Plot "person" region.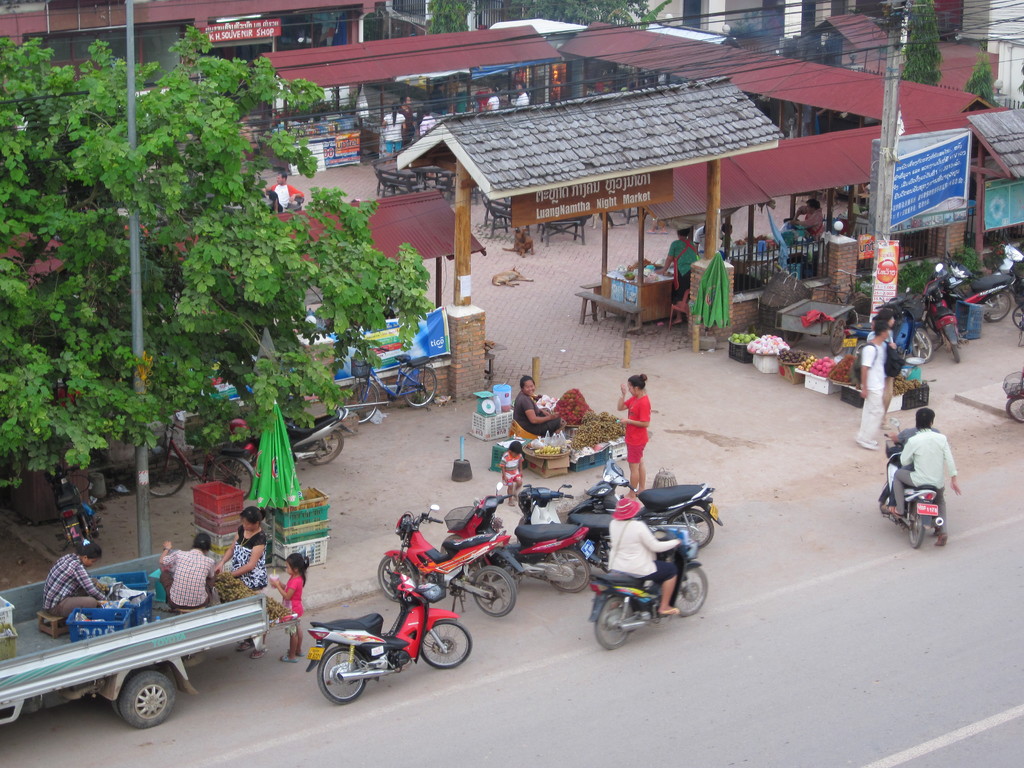
Plotted at (510, 378, 557, 428).
